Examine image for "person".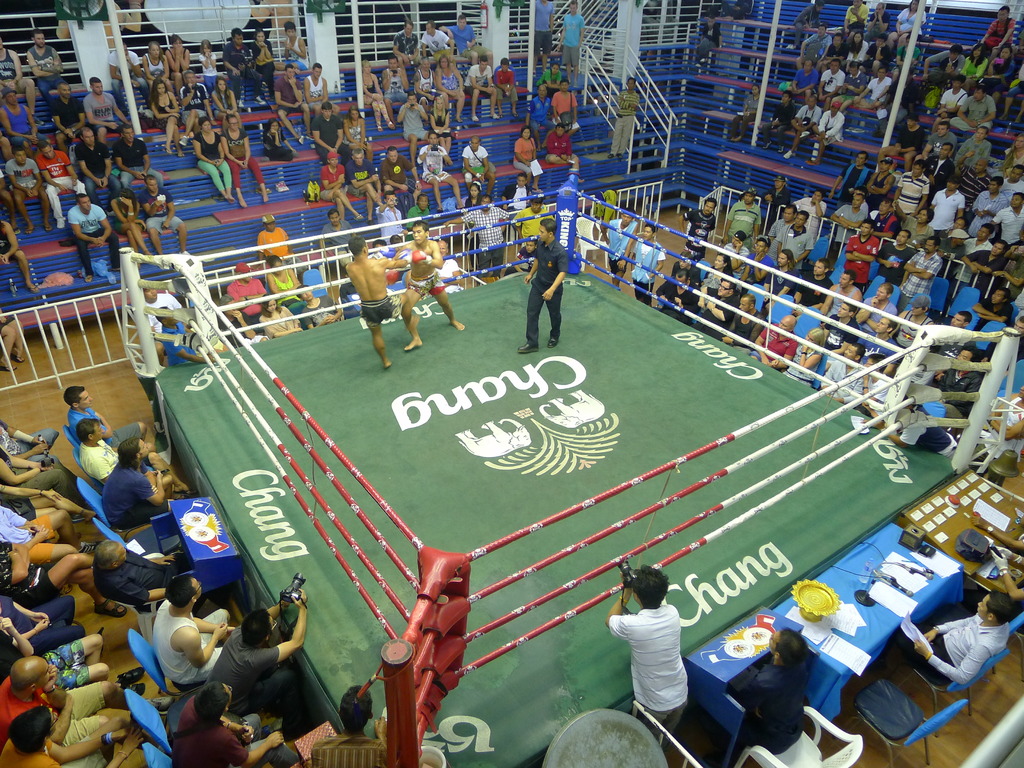
Examination result: bbox(847, 31, 864, 71).
